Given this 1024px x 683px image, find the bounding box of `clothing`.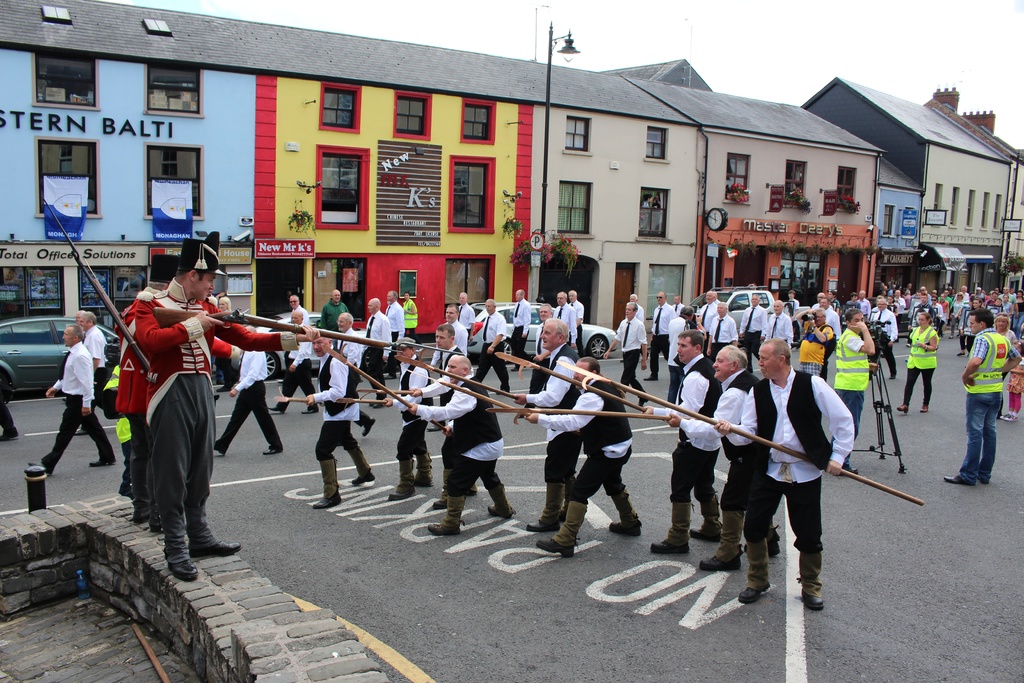
<bbox>292, 305, 312, 330</bbox>.
